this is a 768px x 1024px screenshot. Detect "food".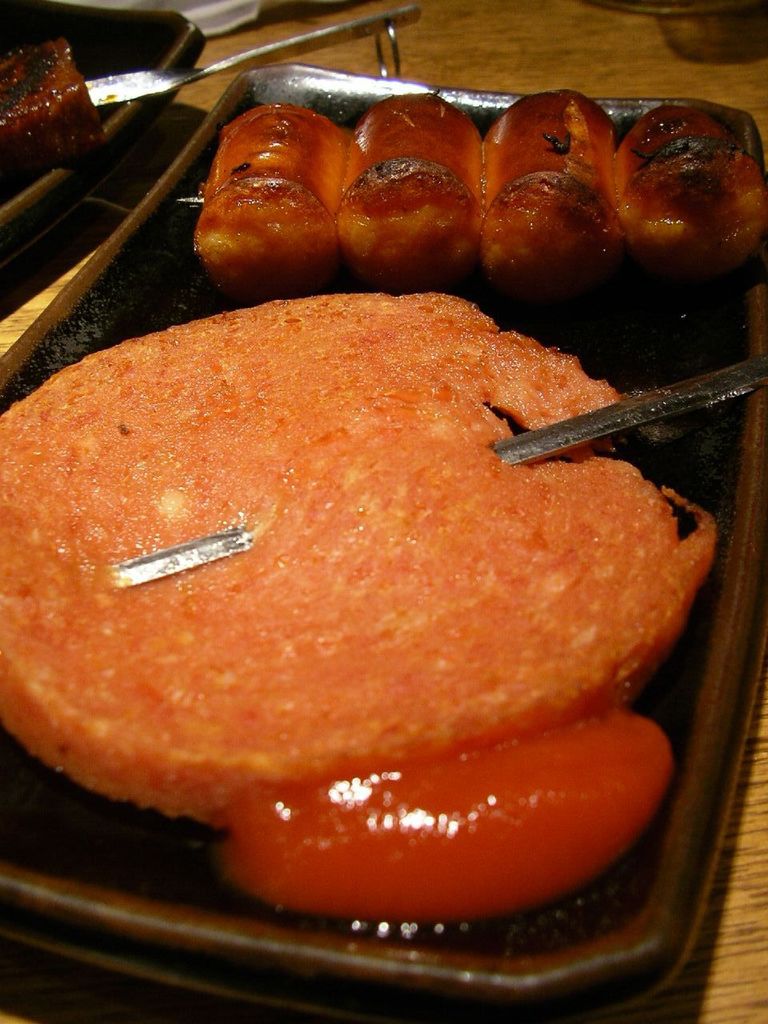
<box>94,284,767,913</box>.
